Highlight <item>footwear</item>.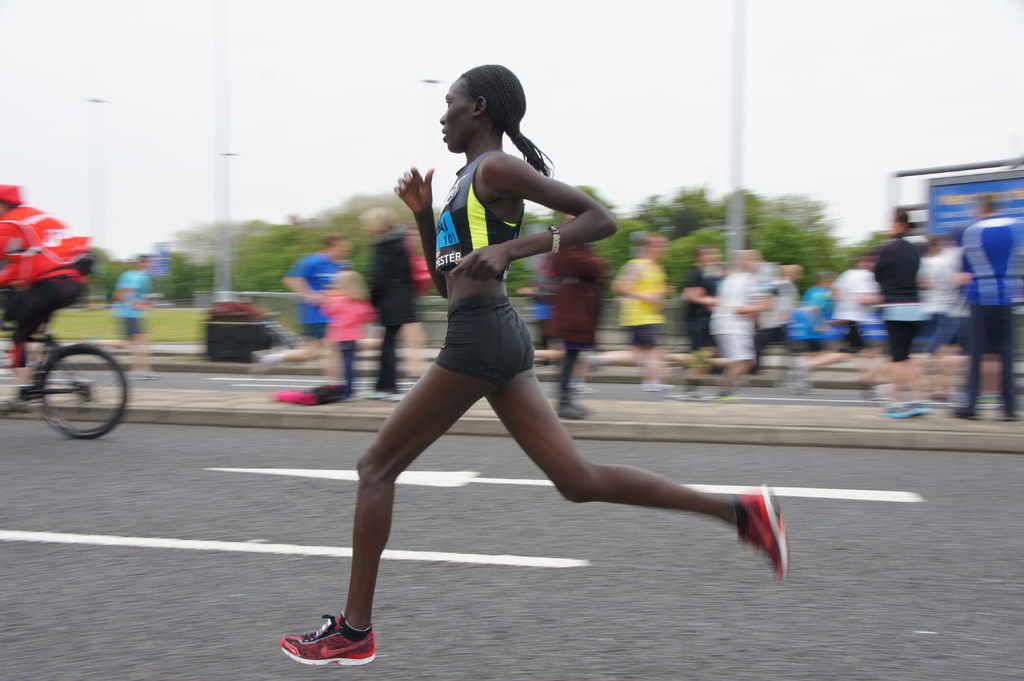
Highlighted region: l=996, t=407, r=1021, b=422.
